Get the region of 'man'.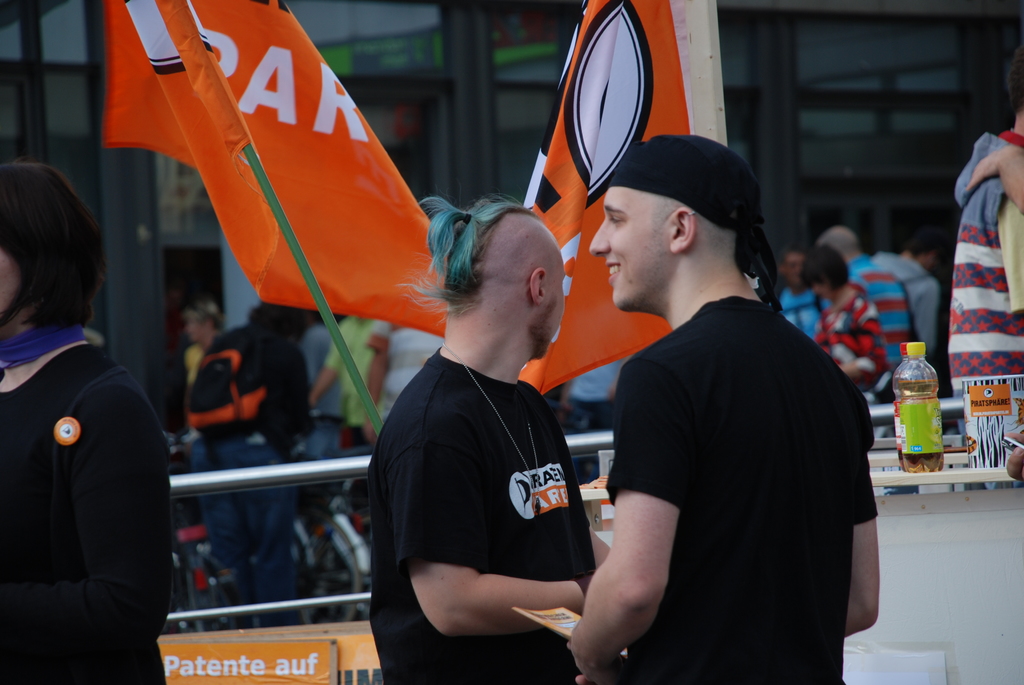
rect(581, 130, 883, 681).
